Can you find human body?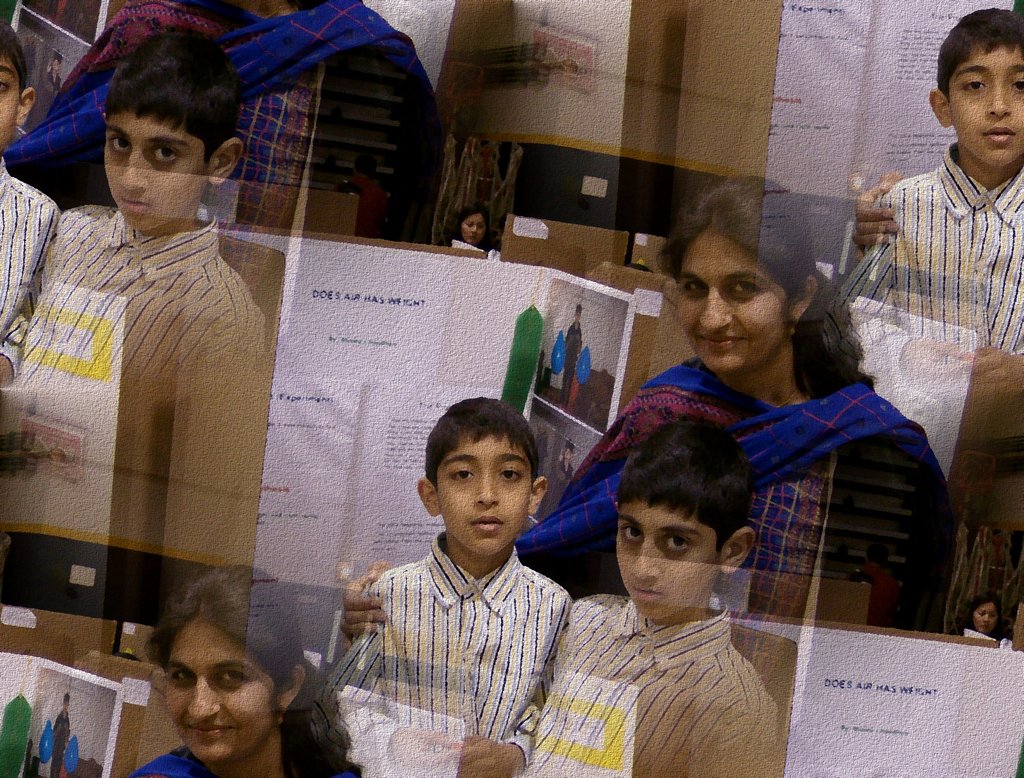
Yes, bounding box: [x1=317, y1=408, x2=595, y2=771].
